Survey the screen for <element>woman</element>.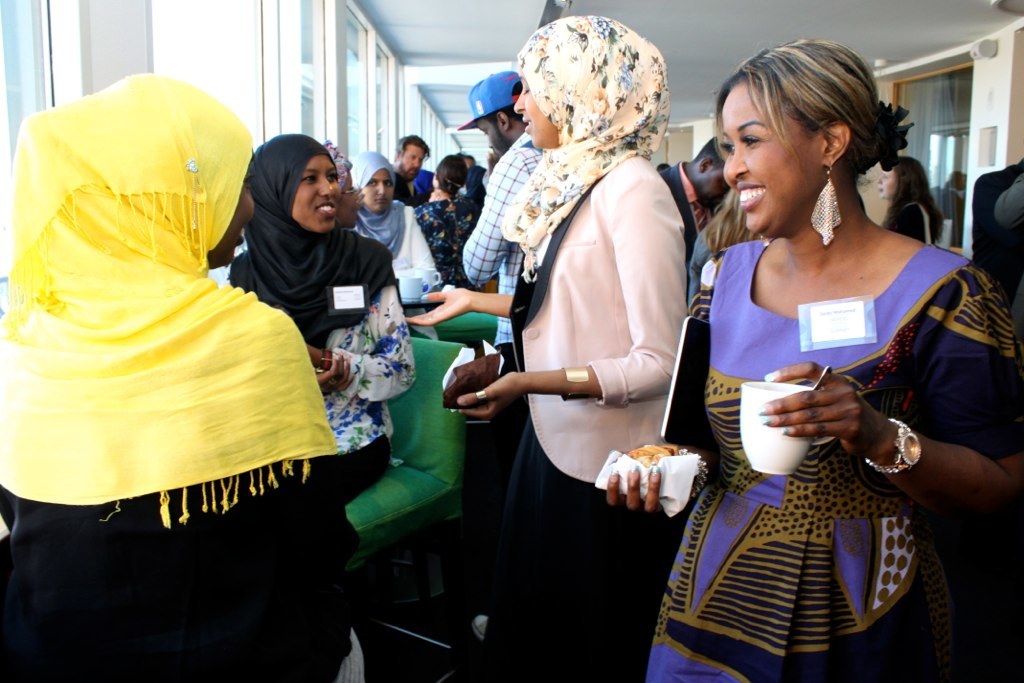
Survey found: <region>352, 157, 440, 276</region>.
